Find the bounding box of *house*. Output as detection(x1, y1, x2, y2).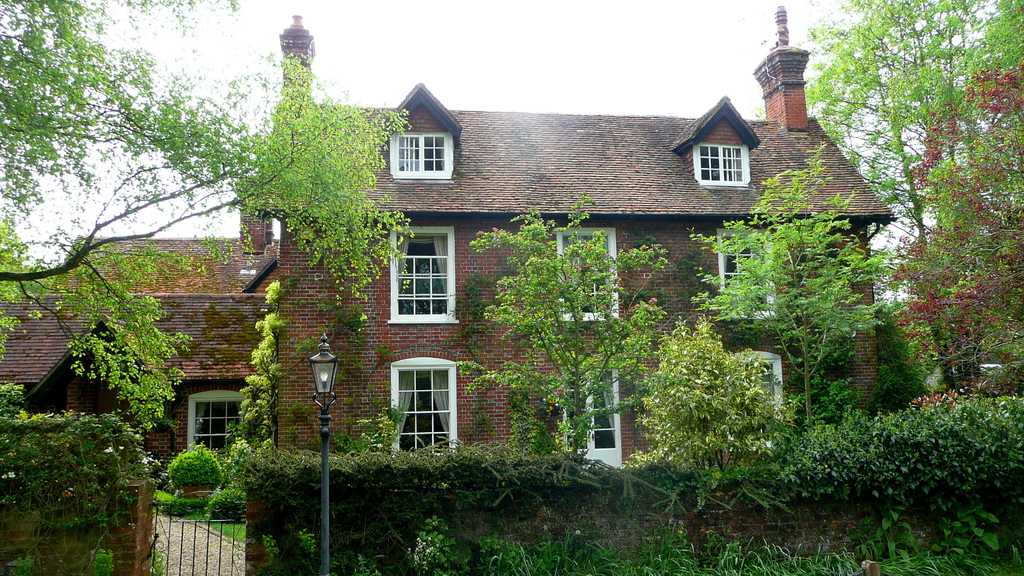
detection(155, 60, 885, 466).
